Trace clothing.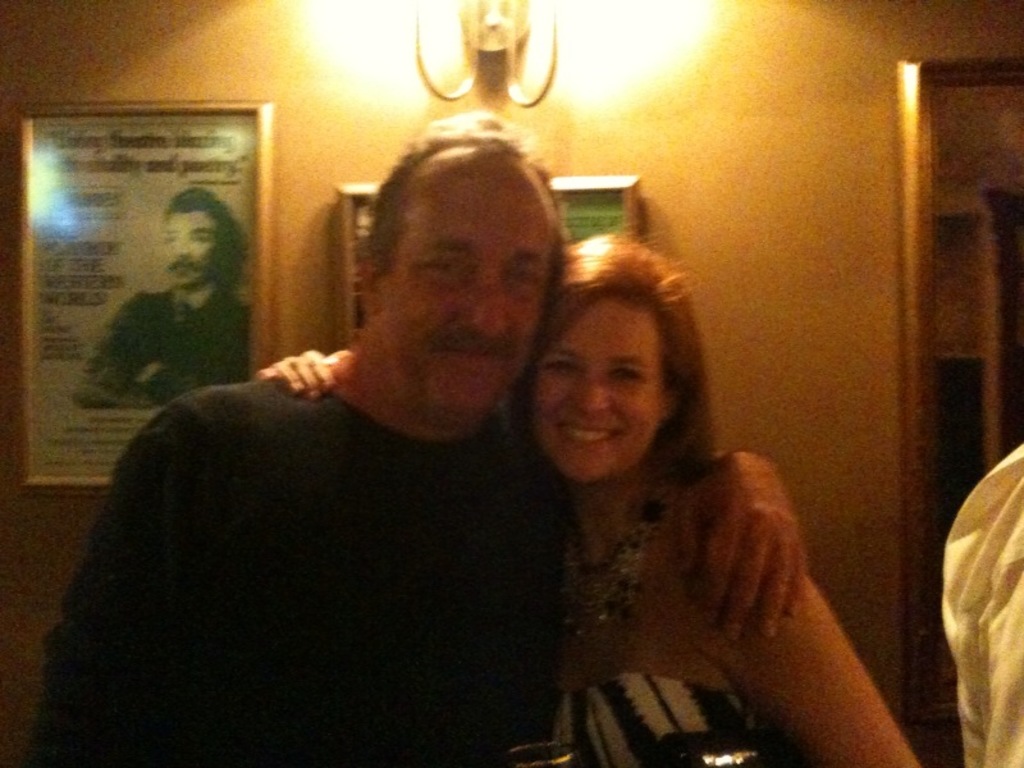
Traced to [left=73, top=283, right=261, bottom=413].
